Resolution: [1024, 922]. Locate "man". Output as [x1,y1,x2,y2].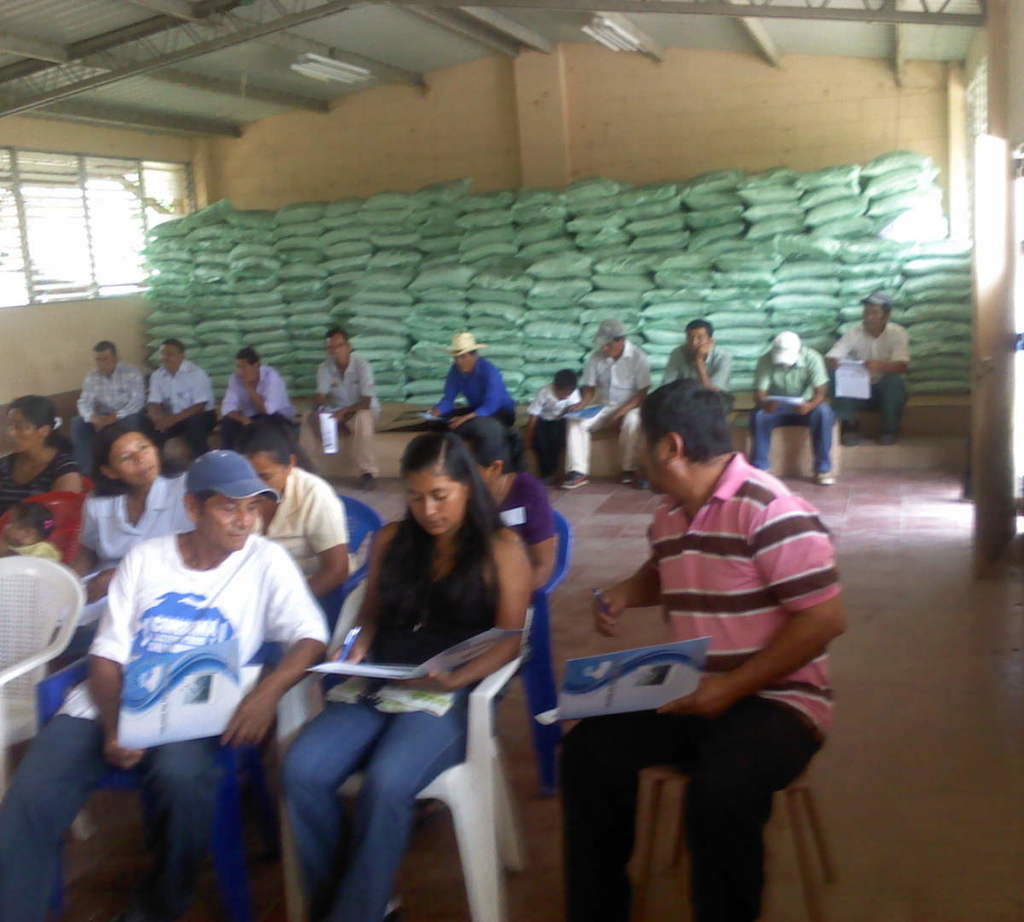
[533,361,850,886].
